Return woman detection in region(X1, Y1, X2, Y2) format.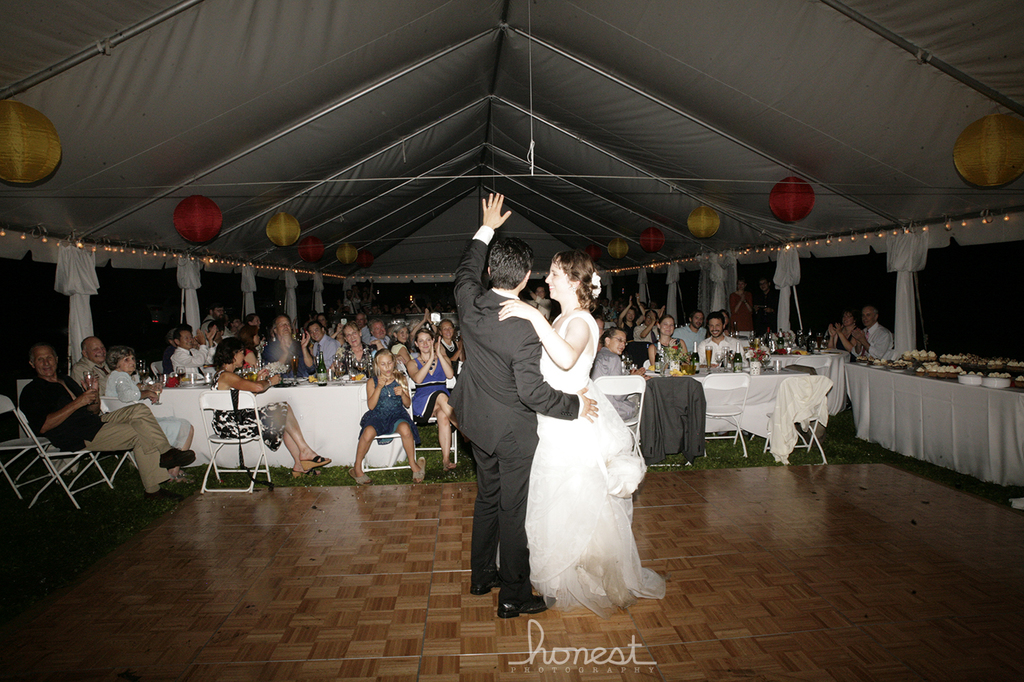
region(205, 334, 330, 479).
